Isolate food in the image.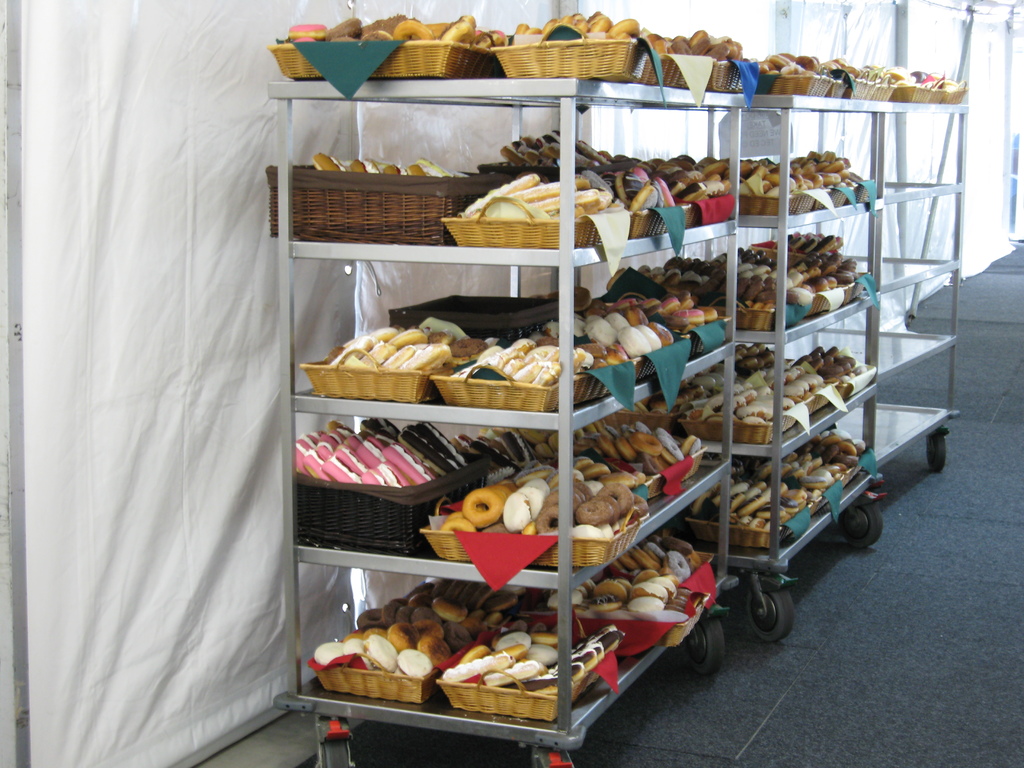
Isolated region: pyautogui.locateOnScreen(511, 180, 574, 202).
